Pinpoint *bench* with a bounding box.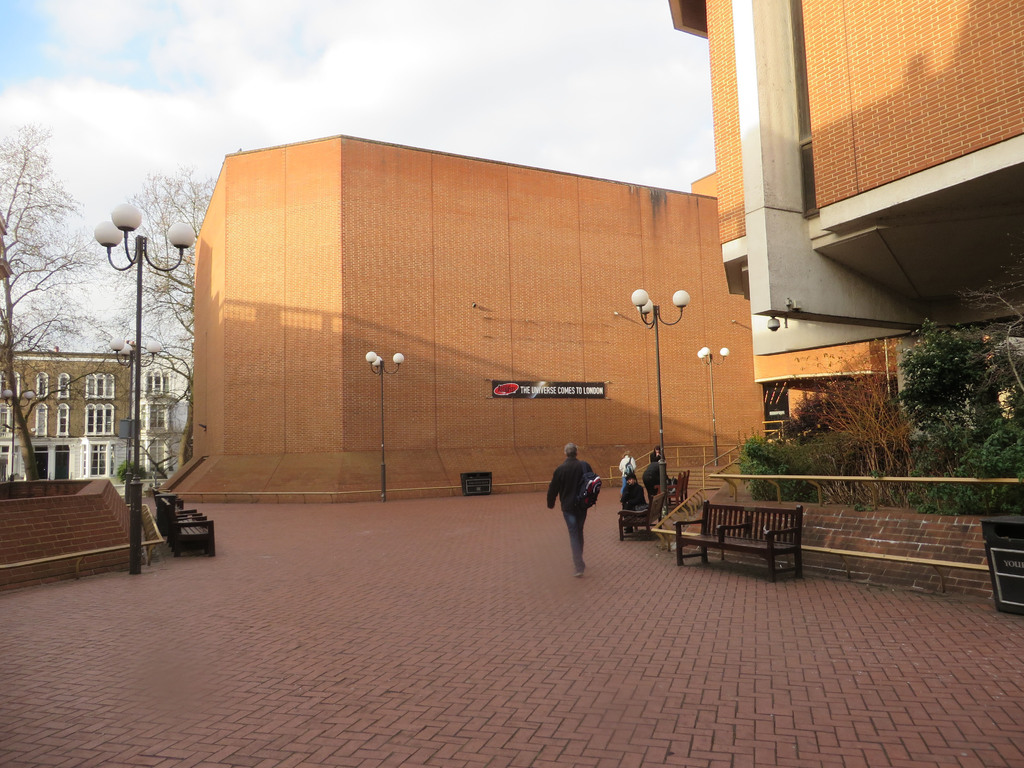
{"left": 156, "top": 494, "right": 204, "bottom": 535}.
